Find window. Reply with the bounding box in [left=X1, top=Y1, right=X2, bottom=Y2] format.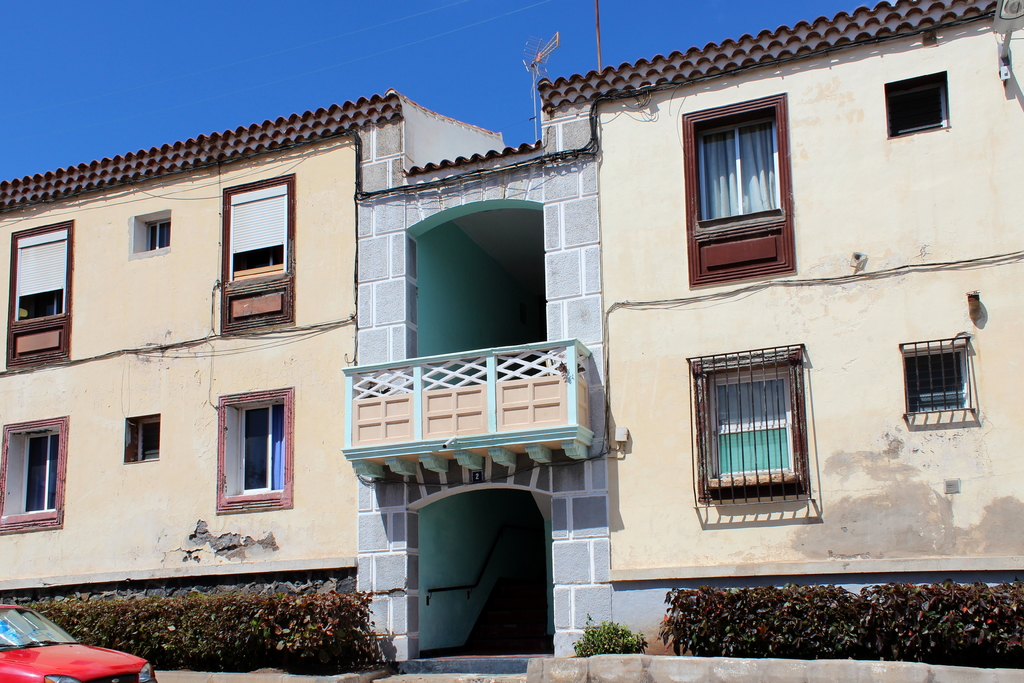
[left=884, top=66, right=949, bottom=140].
